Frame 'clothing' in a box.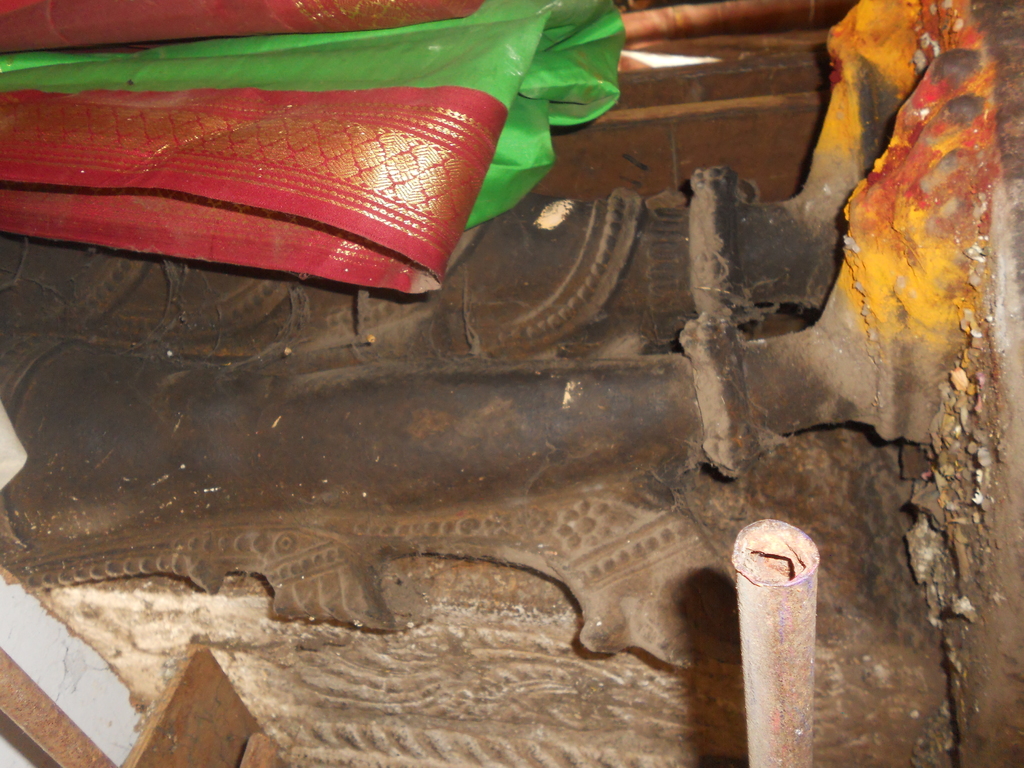
region(33, 66, 478, 275).
